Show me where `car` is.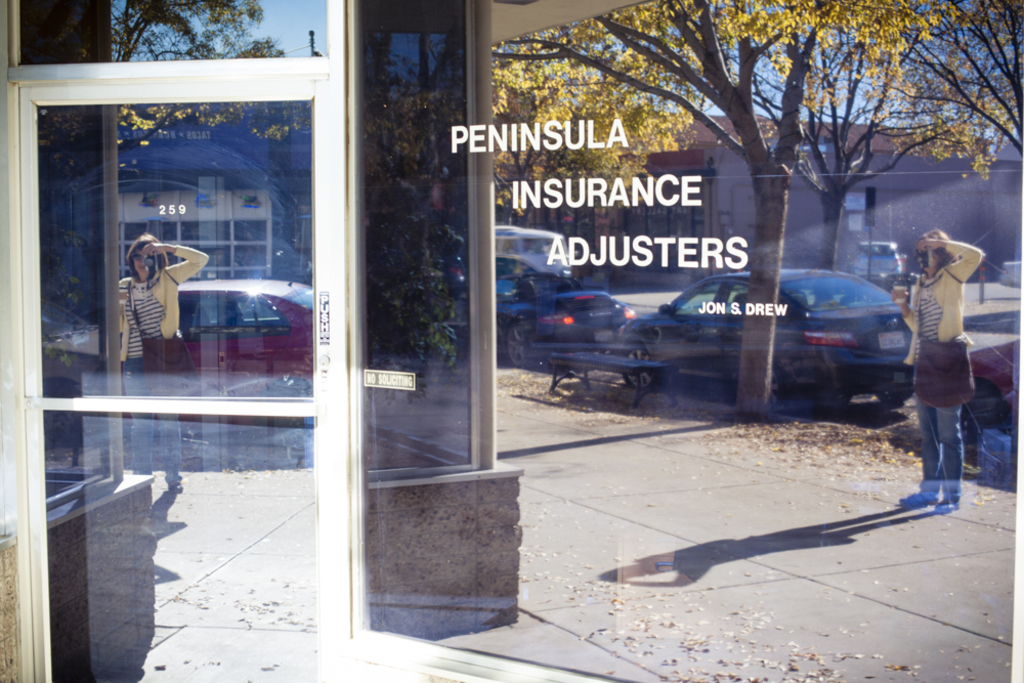
`car` is at bbox(843, 231, 907, 287).
